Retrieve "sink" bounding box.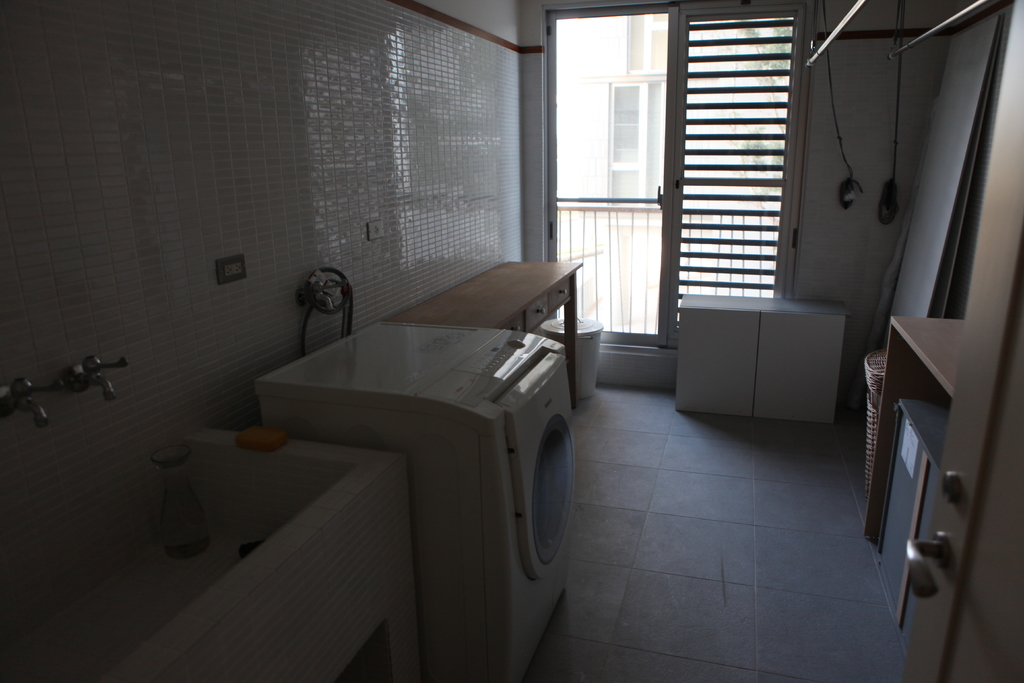
Bounding box: {"x1": 0, "y1": 353, "x2": 357, "y2": 682}.
